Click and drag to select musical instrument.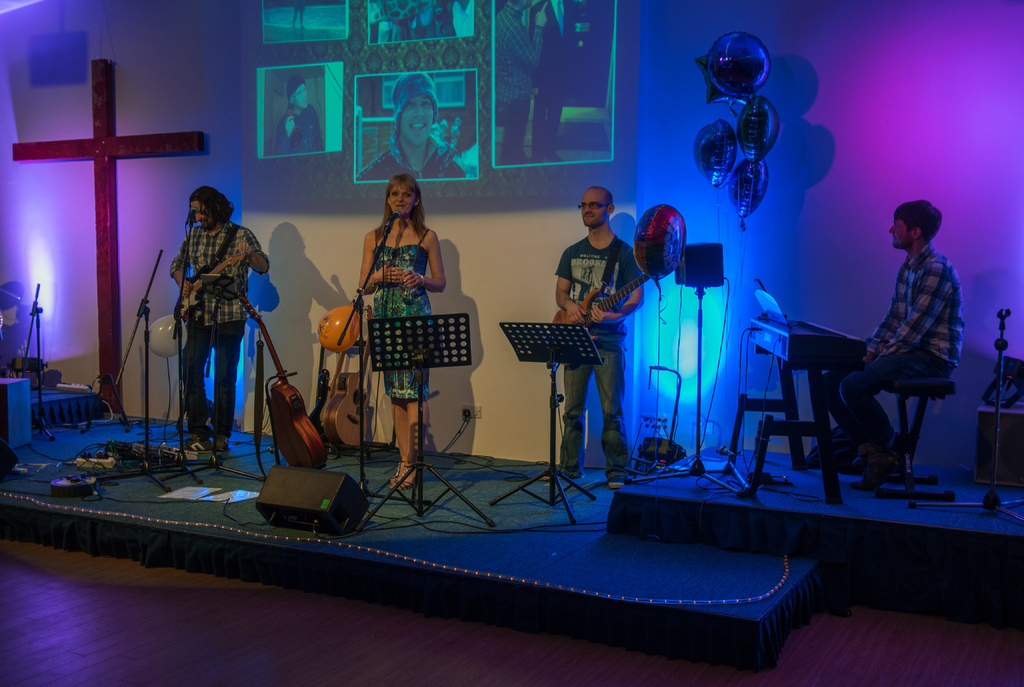
Selection: <region>164, 244, 258, 325</region>.
